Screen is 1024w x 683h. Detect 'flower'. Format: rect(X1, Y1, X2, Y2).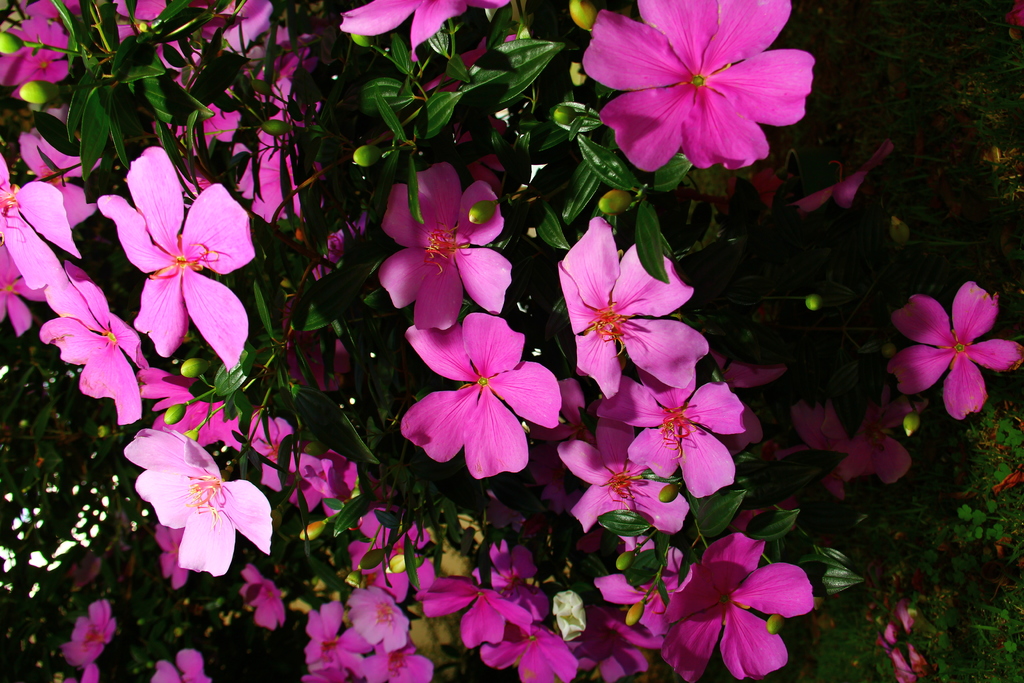
rect(58, 597, 120, 670).
